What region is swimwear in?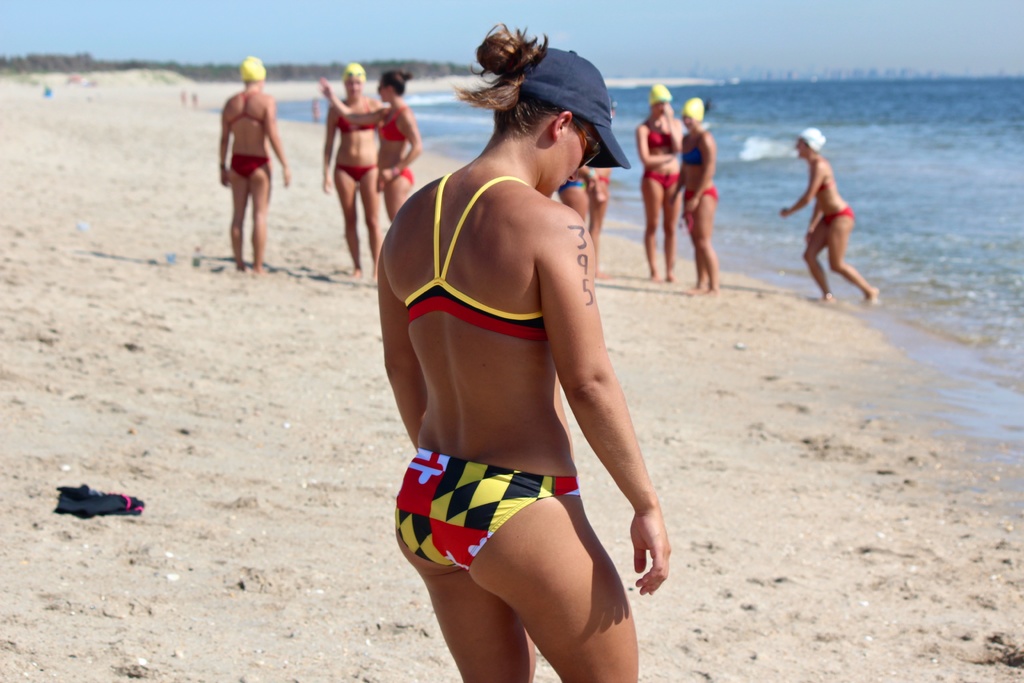
[x1=680, y1=131, x2=708, y2=168].
